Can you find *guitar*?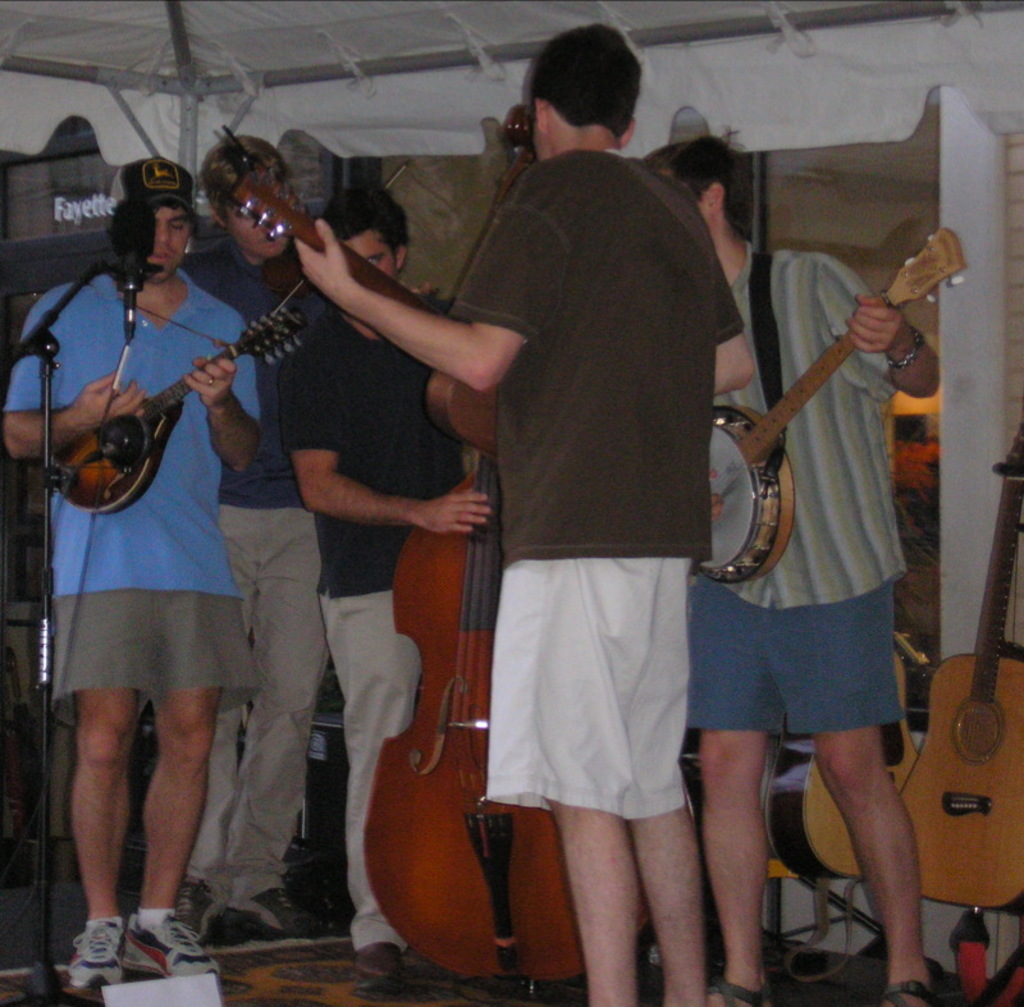
Yes, bounding box: box=[767, 610, 916, 901].
